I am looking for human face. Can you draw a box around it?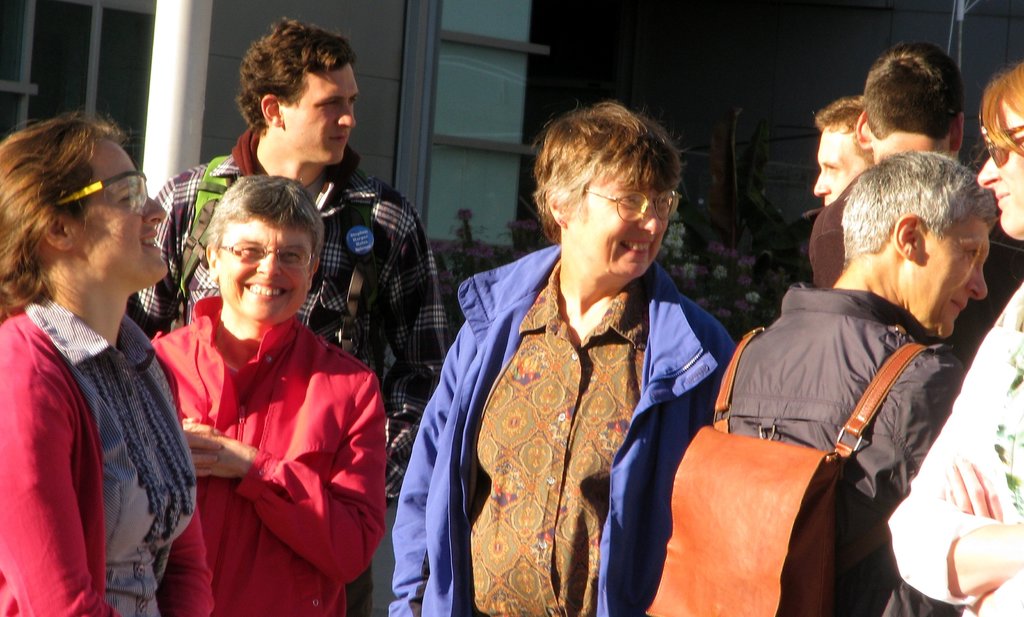
Sure, the bounding box is rect(99, 147, 175, 295).
